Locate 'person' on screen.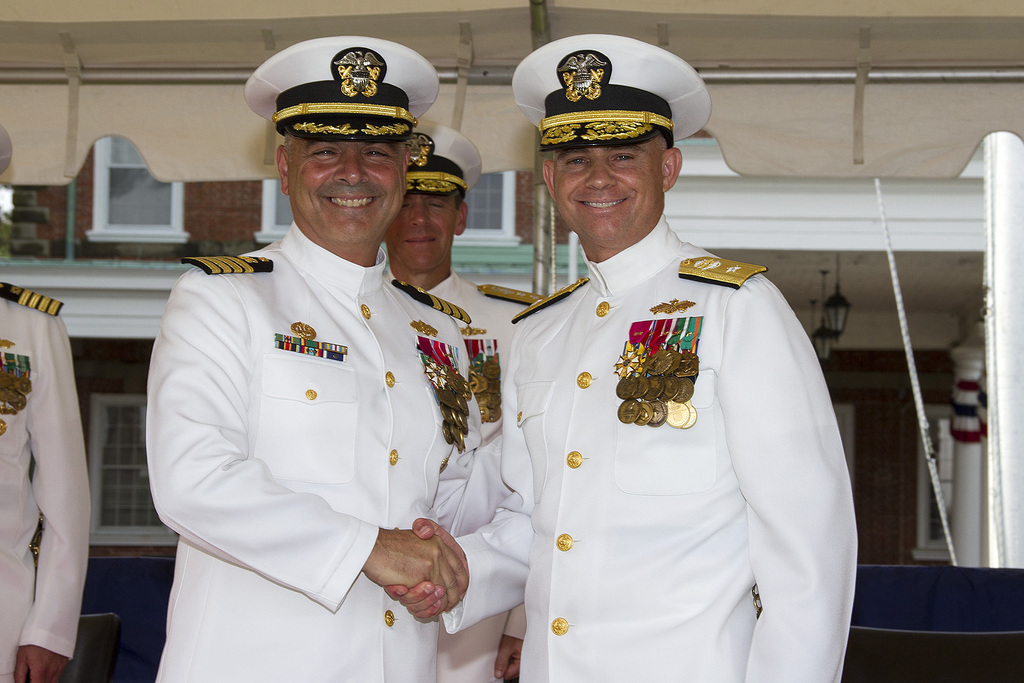
On screen at crop(147, 56, 499, 680).
